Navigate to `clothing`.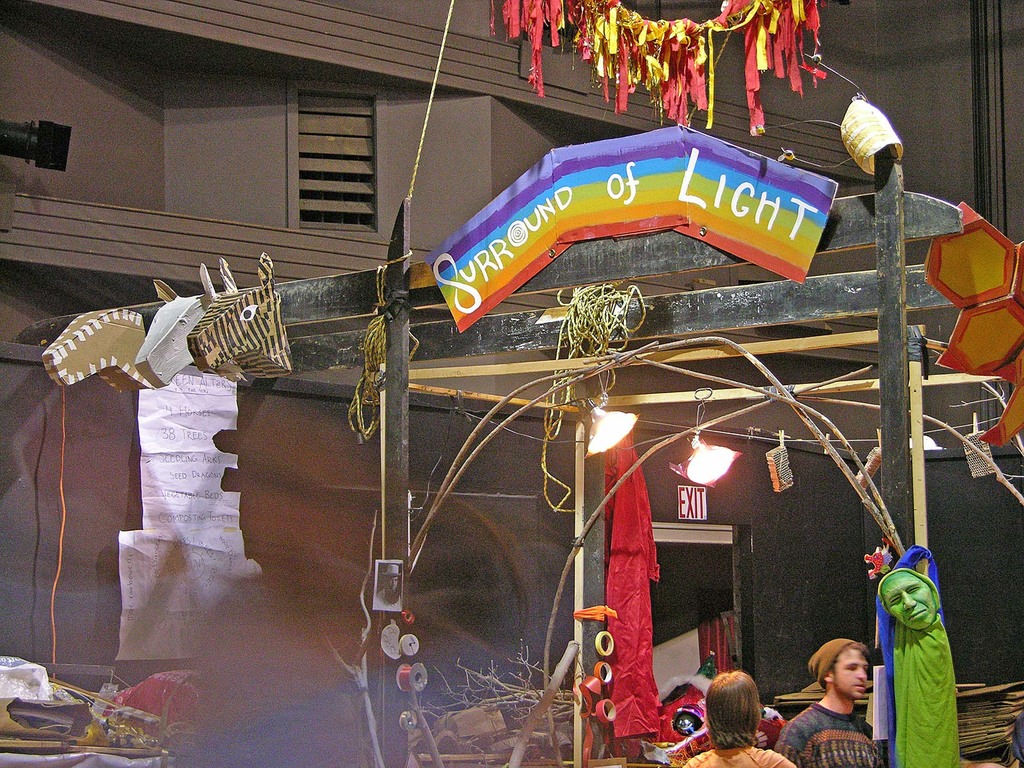
Navigation target: bbox(685, 746, 790, 767).
